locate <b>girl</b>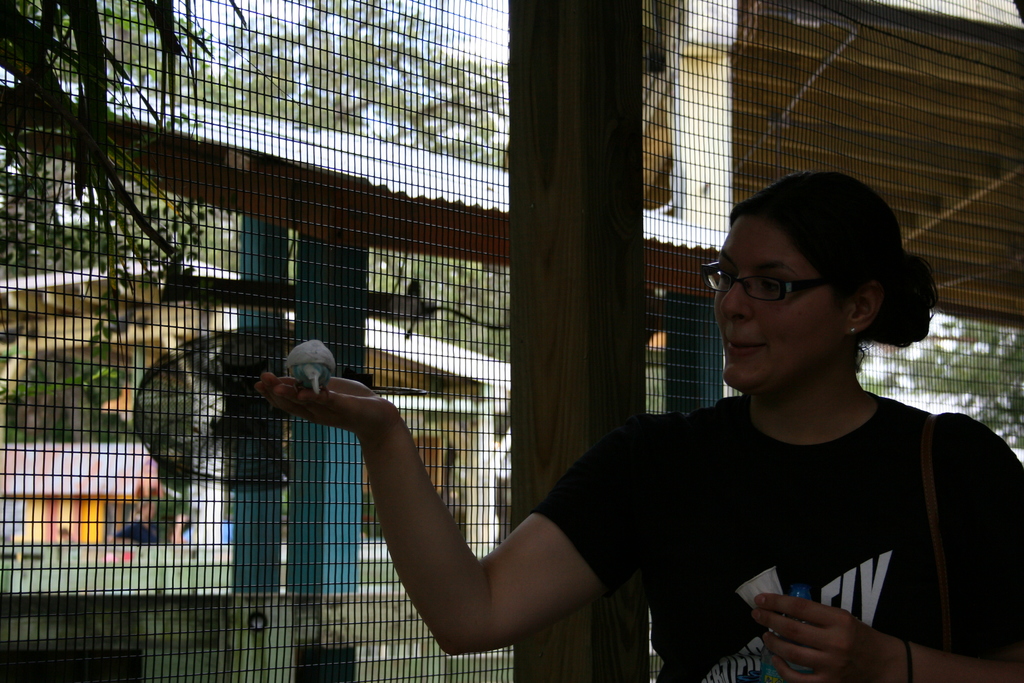
255 173 1023 682
